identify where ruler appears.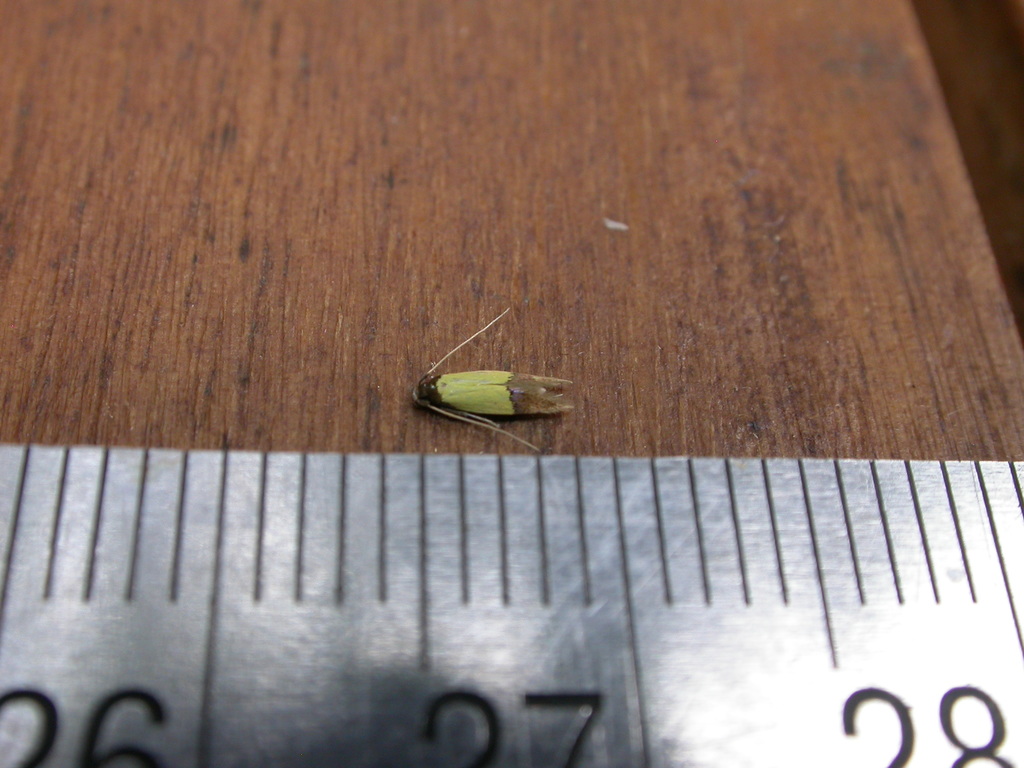
Appears at 0 441 1023 767.
